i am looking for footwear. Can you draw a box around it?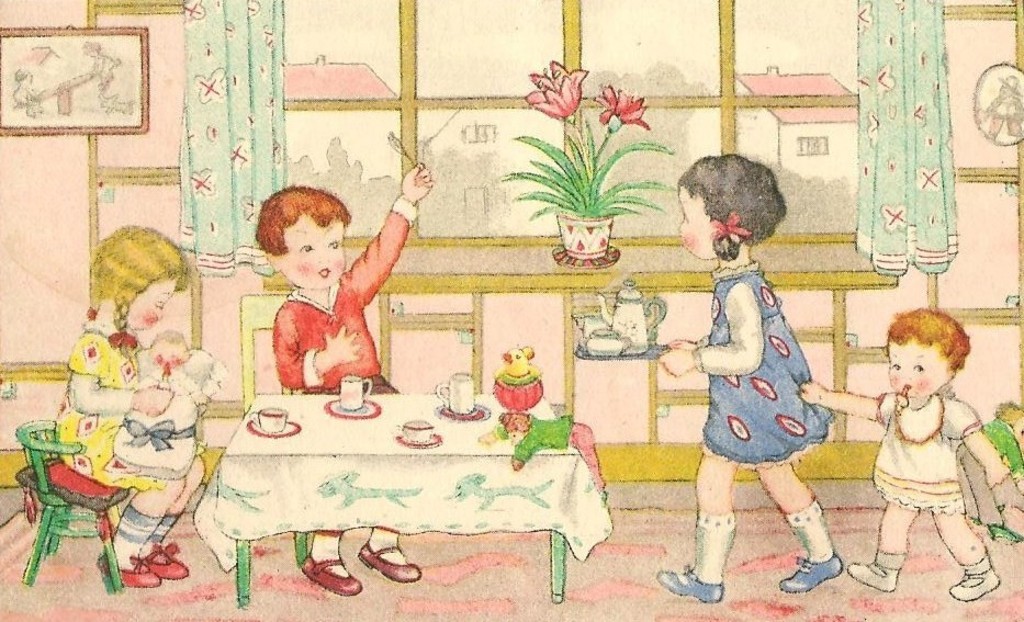
Sure, the bounding box is 301/555/364/595.
